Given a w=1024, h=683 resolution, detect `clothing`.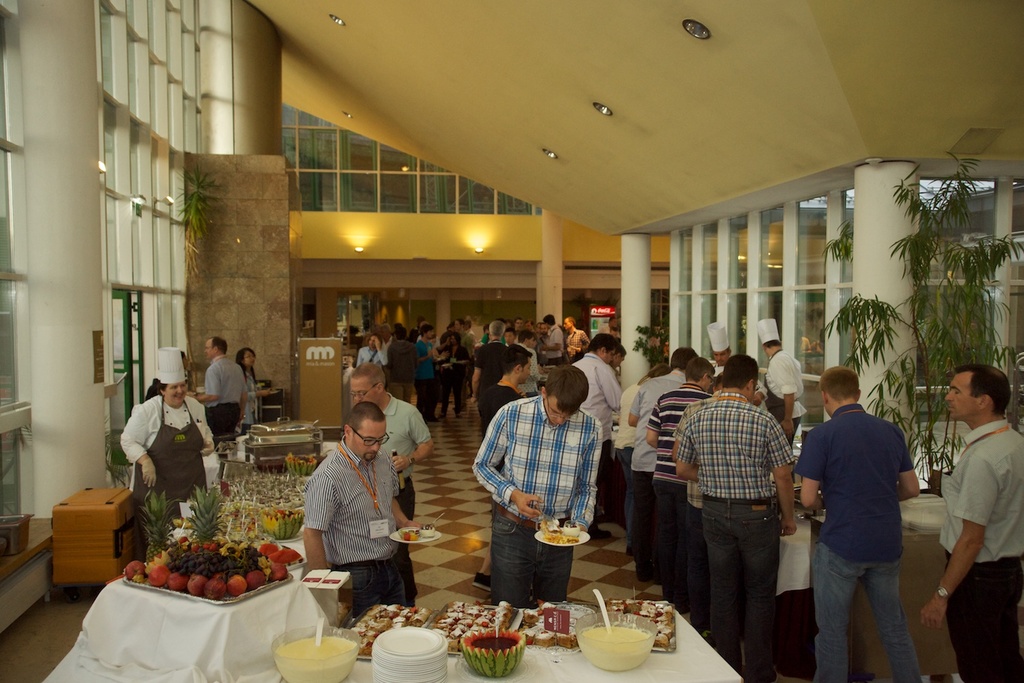
<region>287, 428, 406, 607</region>.
